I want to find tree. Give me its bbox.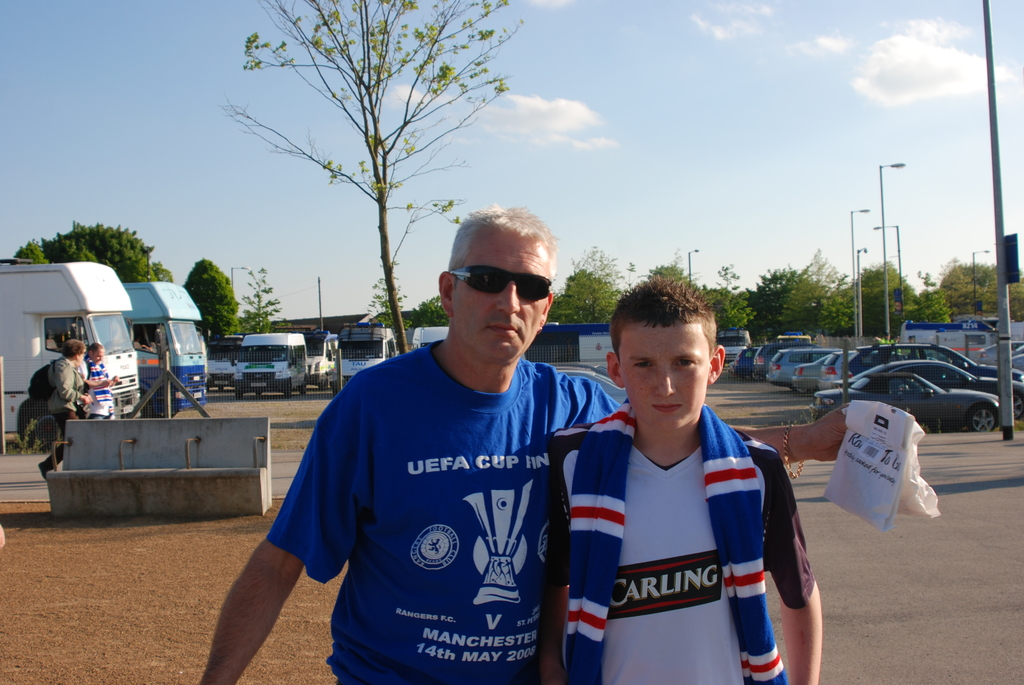
bbox(713, 285, 748, 331).
